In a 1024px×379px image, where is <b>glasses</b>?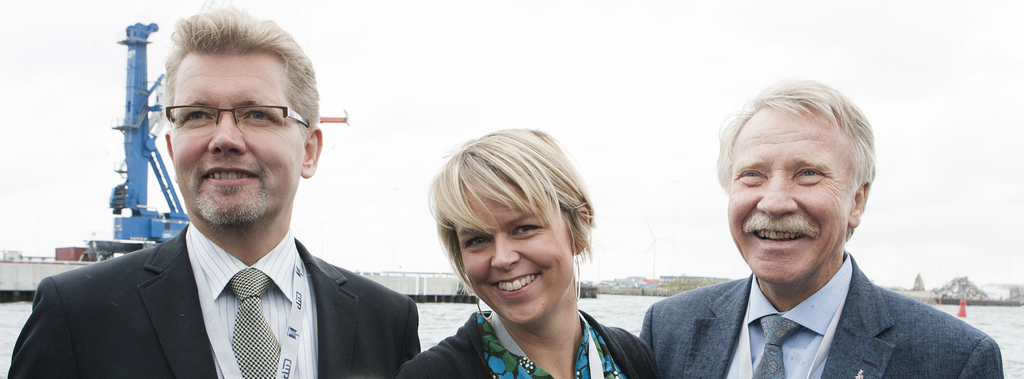
pyautogui.locateOnScreen(151, 94, 298, 141).
